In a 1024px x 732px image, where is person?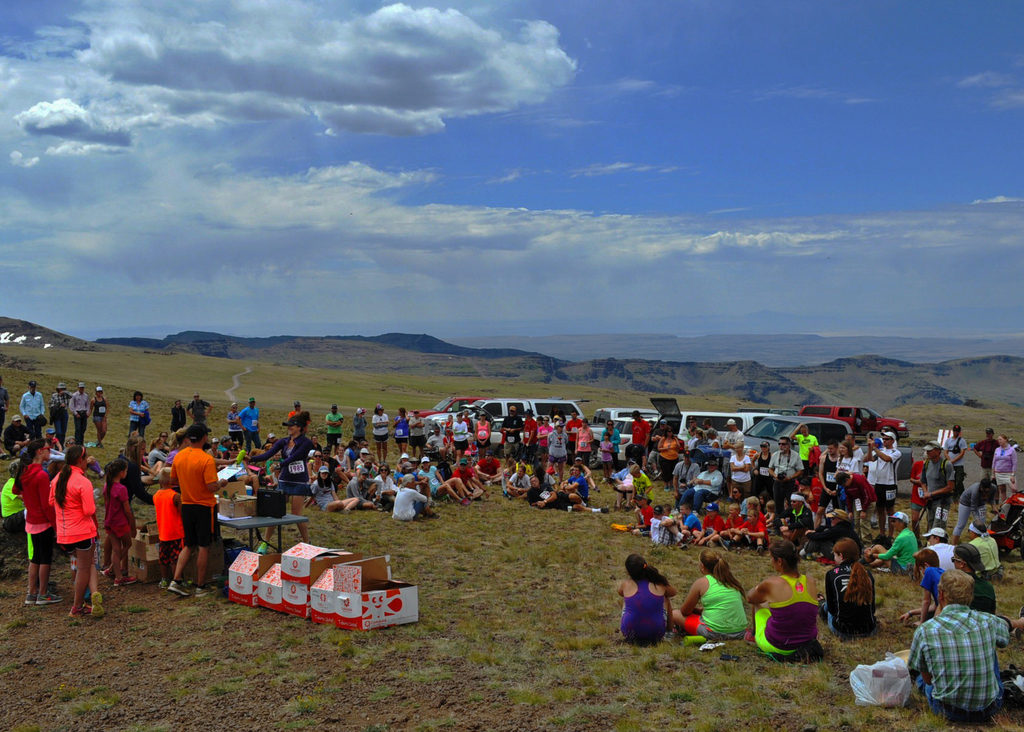
<region>799, 422, 817, 462</region>.
